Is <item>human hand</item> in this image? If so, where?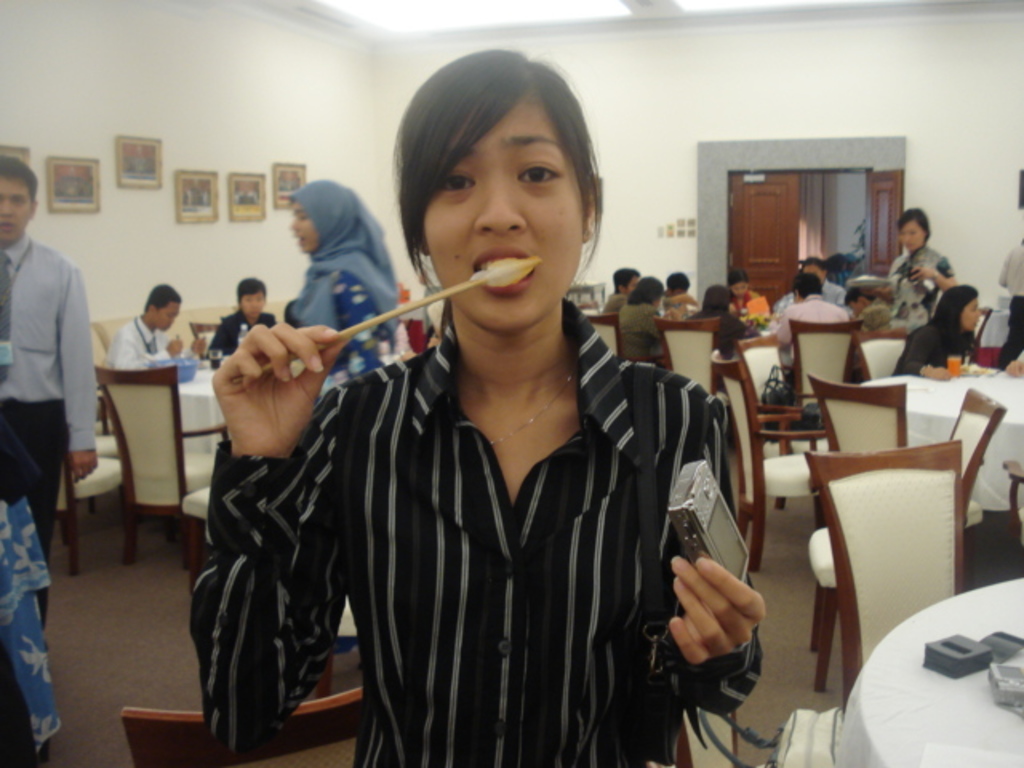
Yes, at (x1=184, y1=331, x2=210, y2=357).
